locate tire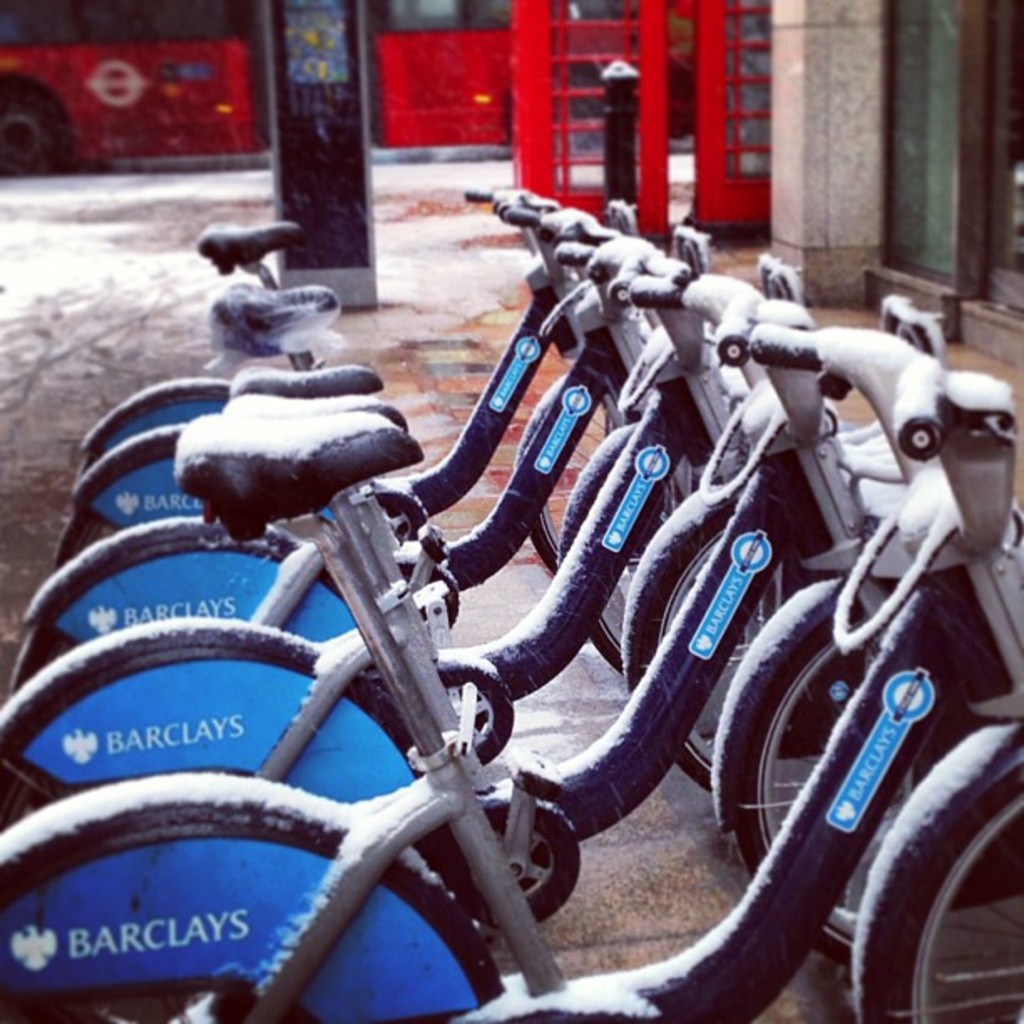
l=507, t=69, r=602, b=152
